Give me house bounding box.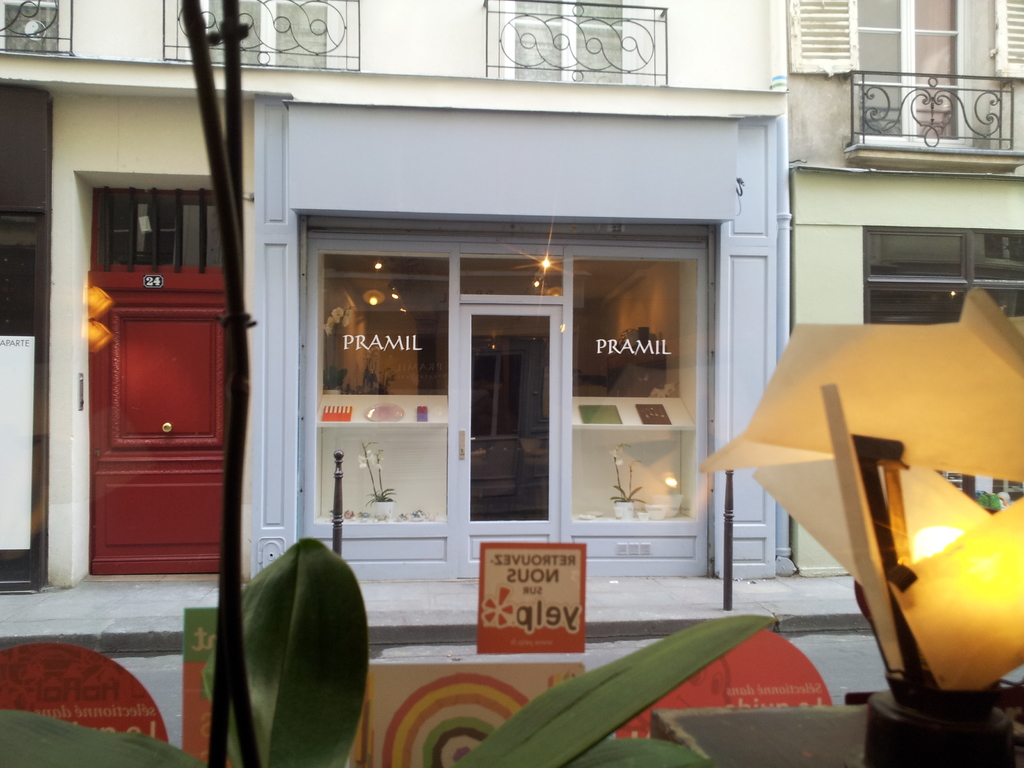
bbox(0, 0, 1023, 586).
